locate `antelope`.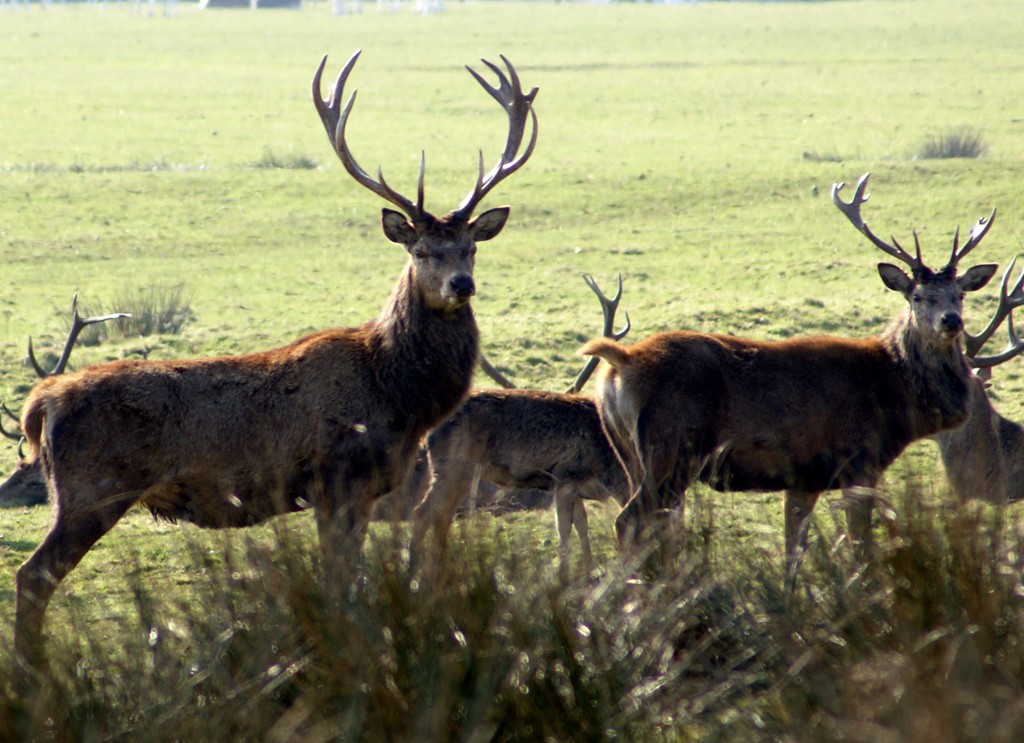
Bounding box: [392,389,611,596].
